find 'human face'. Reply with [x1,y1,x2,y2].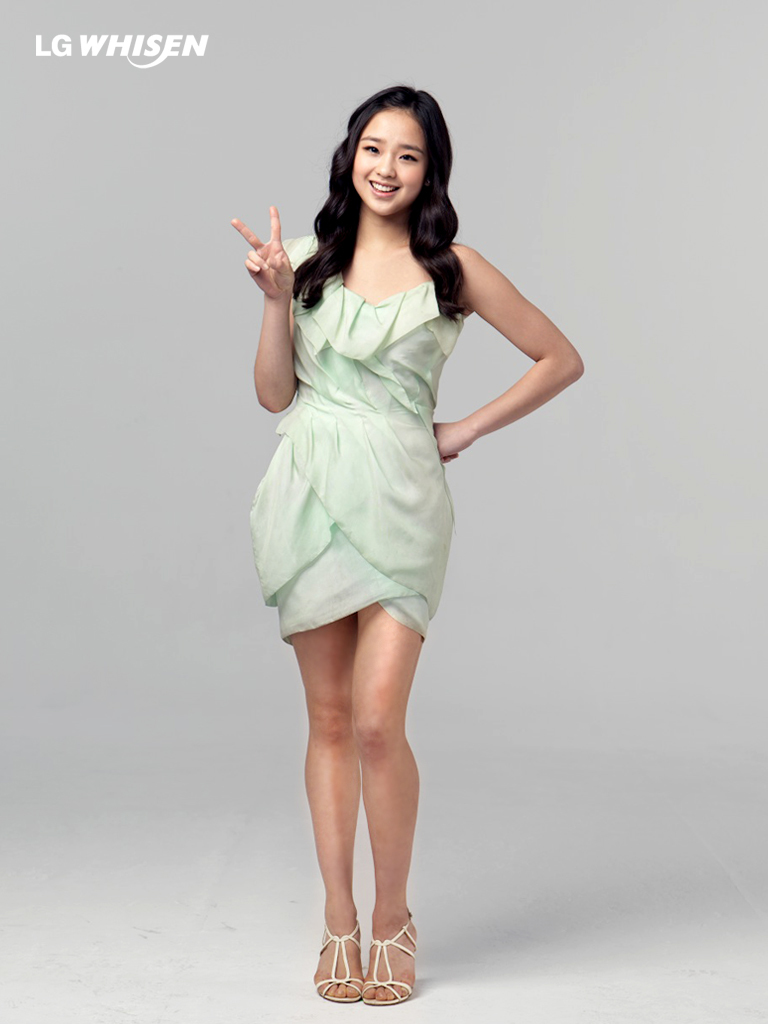
[351,114,424,215].
